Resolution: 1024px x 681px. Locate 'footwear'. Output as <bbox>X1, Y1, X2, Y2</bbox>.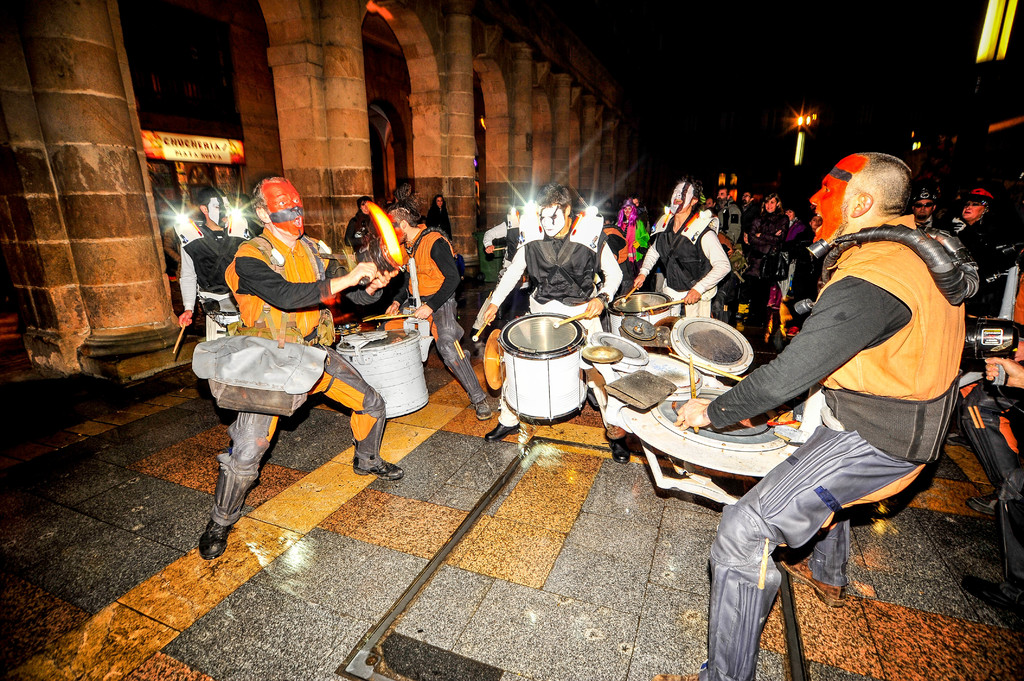
<bbox>198, 520, 233, 561</bbox>.
